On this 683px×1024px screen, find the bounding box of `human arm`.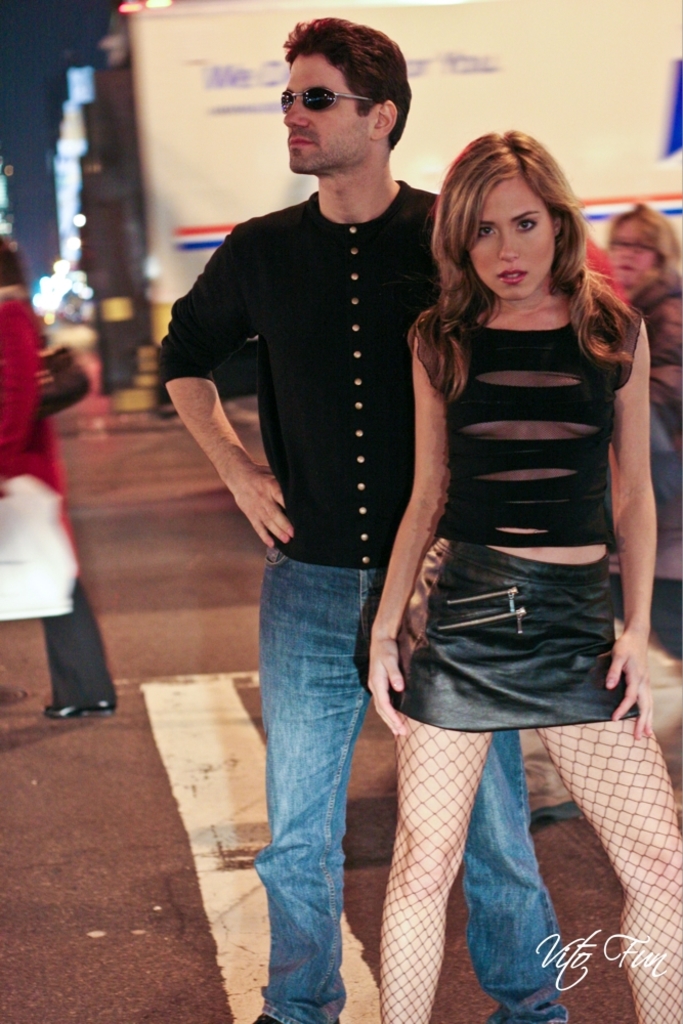
Bounding box: left=645, top=307, right=682, bottom=426.
